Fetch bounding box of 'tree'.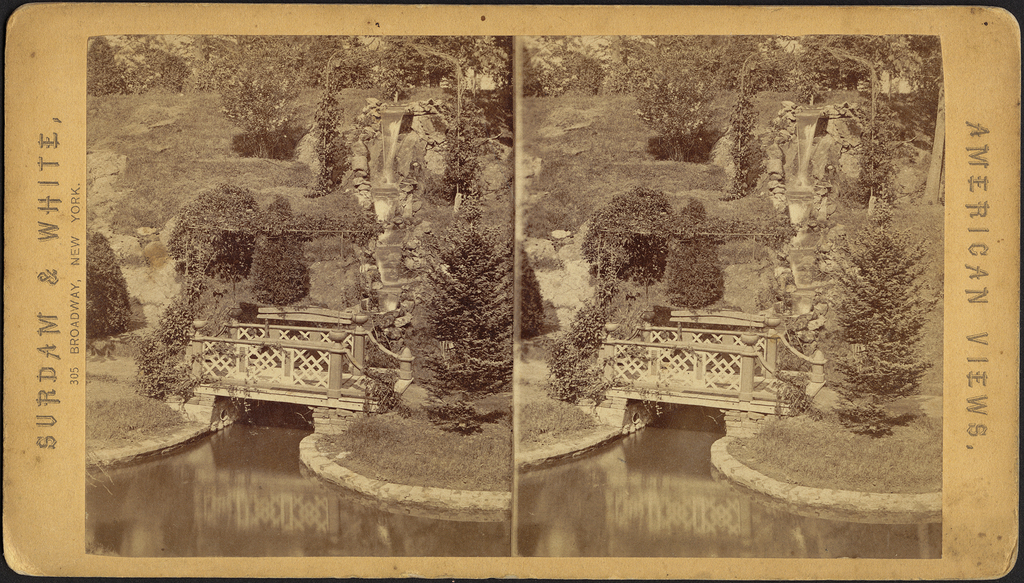
Bbox: {"left": 200, "top": 33, "right": 318, "bottom": 161}.
